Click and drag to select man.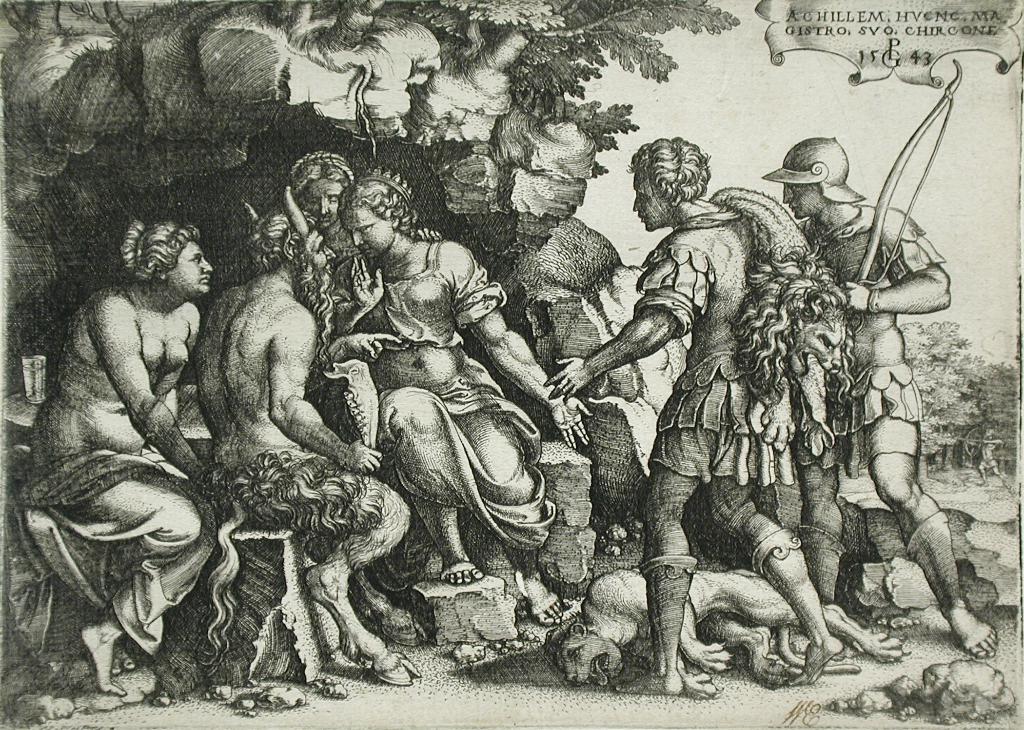
Selection: (x1=541, y1=133, x2=850, y2=697).
